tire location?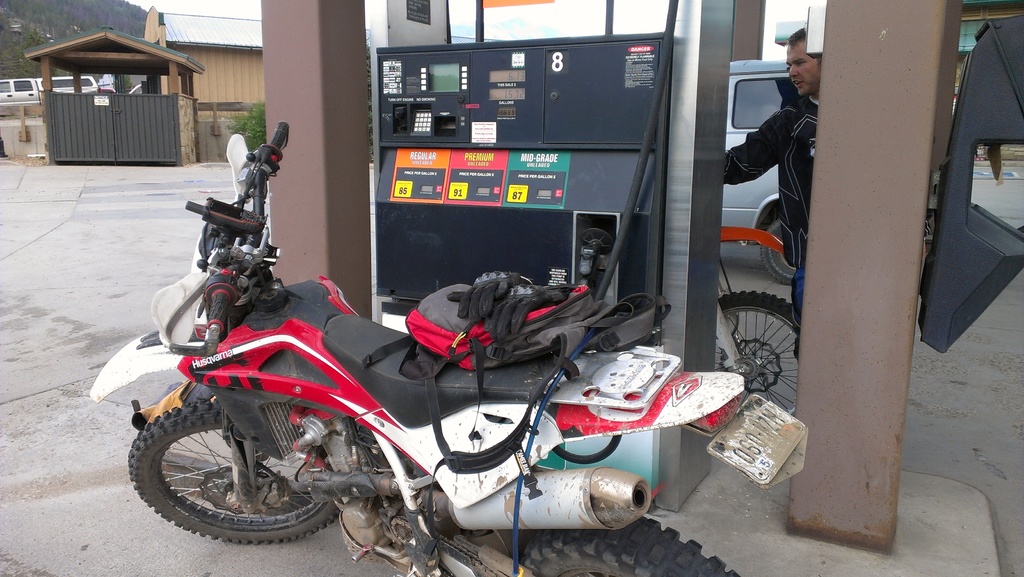
(x1=719, y1=291, x2=803, y2=414)
